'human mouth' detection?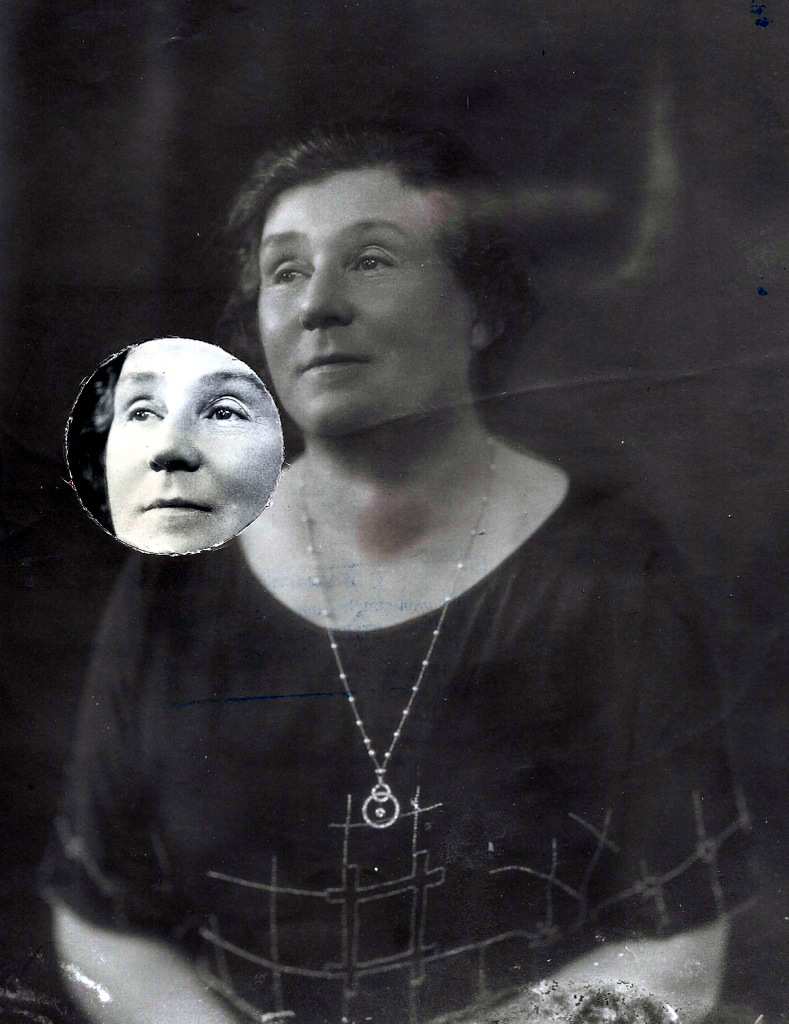
bbox(295, 344, 379, 379)
